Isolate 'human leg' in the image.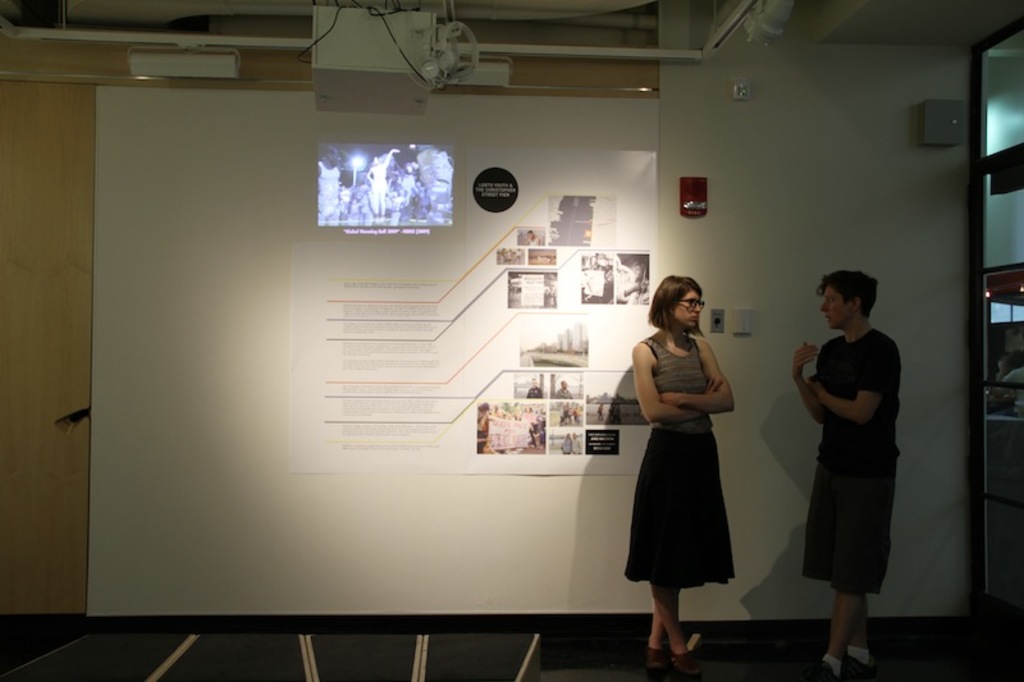
Isolated region: {"left": 812, "top": 590, "right": 867, "bottom": 676}.
